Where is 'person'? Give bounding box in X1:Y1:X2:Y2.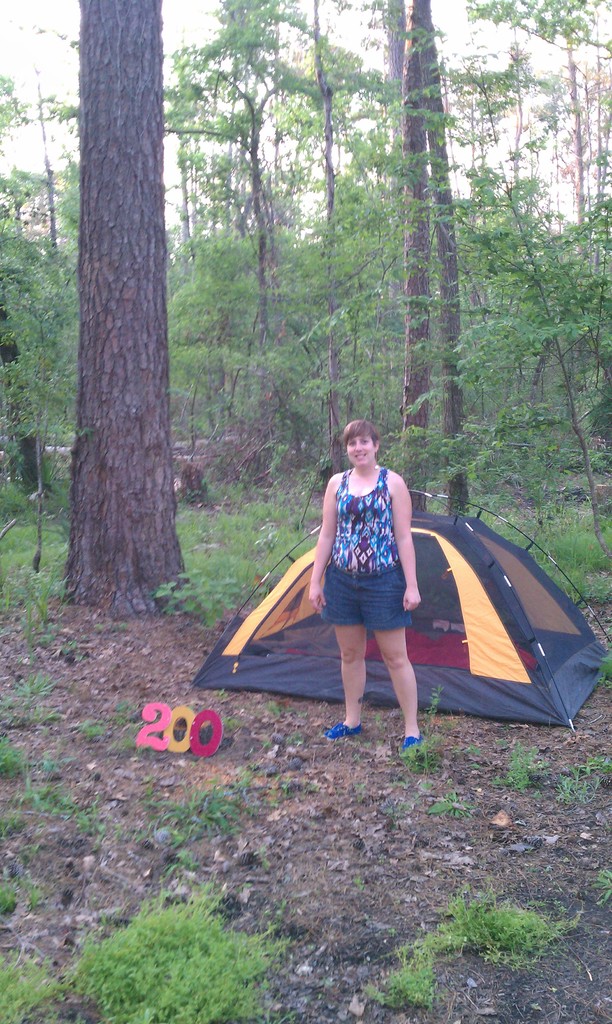
311:422:421:754.
